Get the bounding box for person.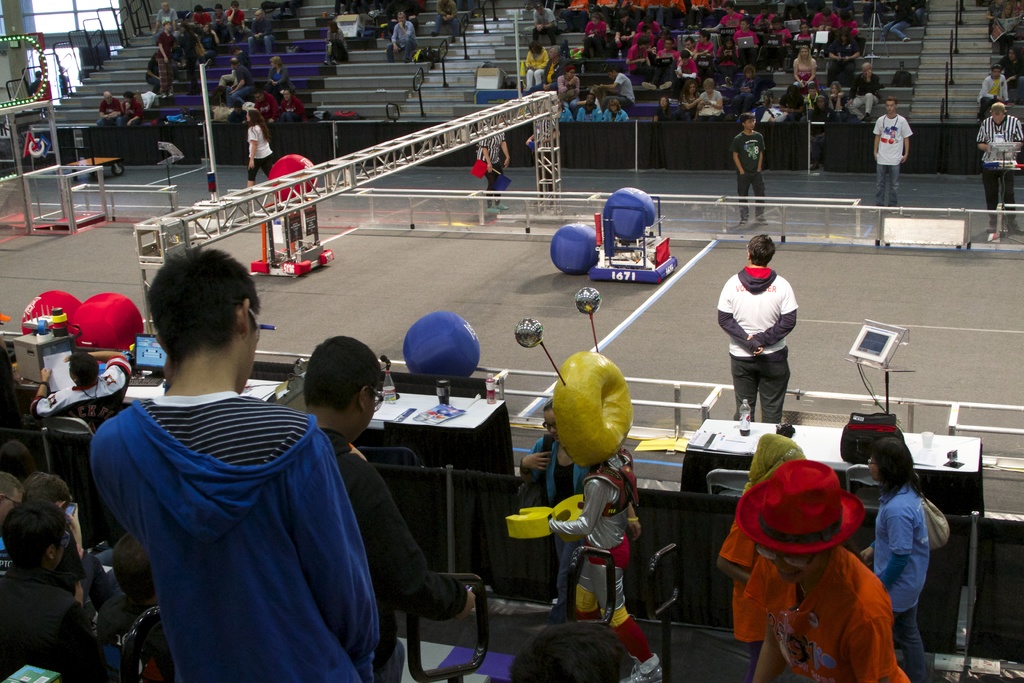
region(23, 347, 138, 436).
